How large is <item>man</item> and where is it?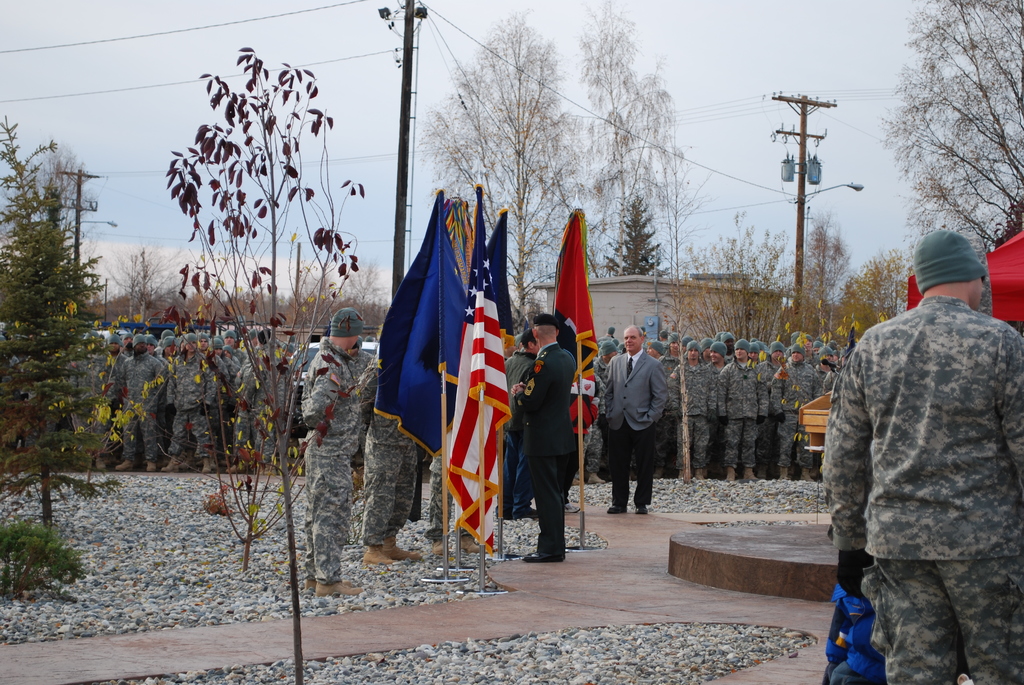
Bounding box: (822,229,1023,684).
